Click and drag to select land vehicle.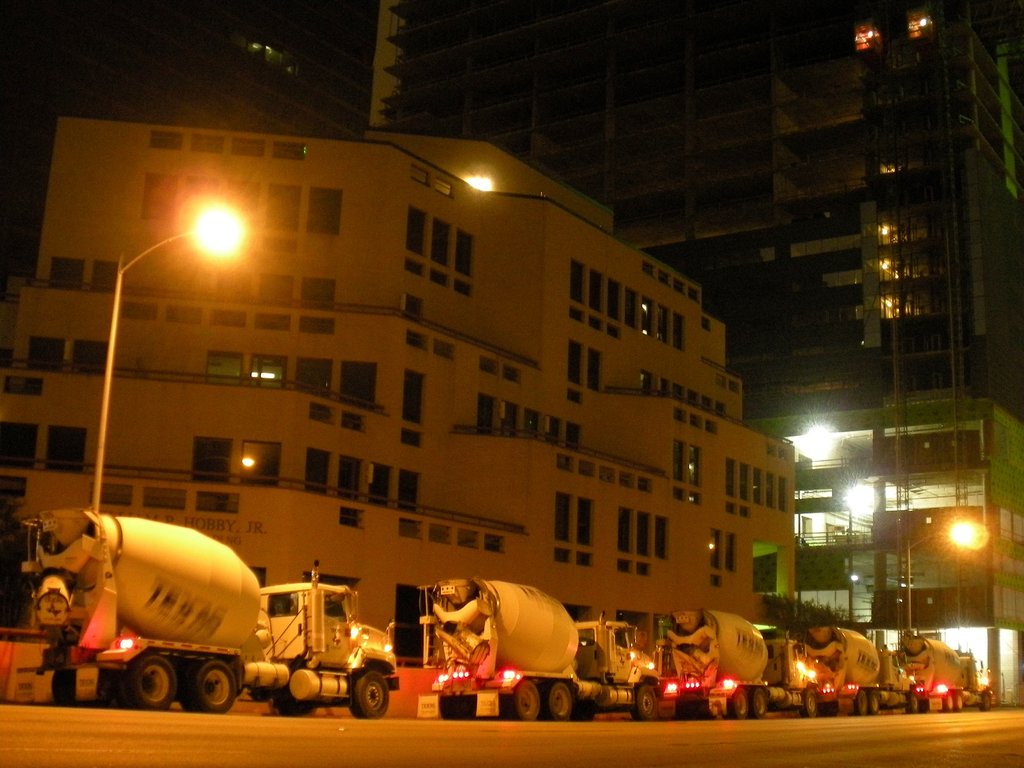
Selection: box(900, 630, 996, 716).
